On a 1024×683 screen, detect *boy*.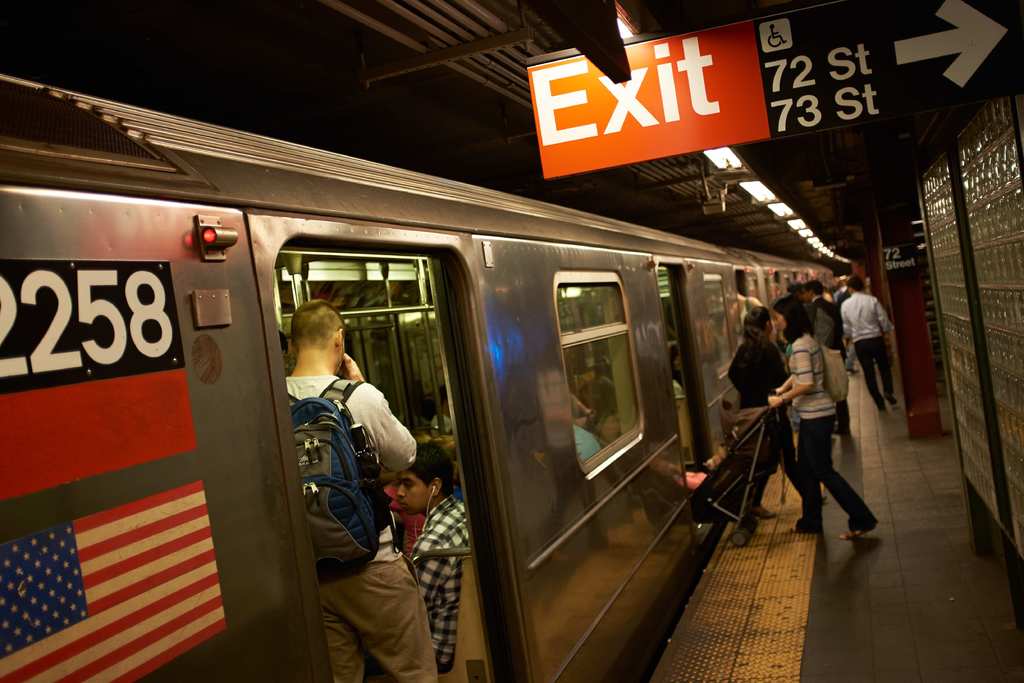
<region>284, 297, 437, 682</region>.
